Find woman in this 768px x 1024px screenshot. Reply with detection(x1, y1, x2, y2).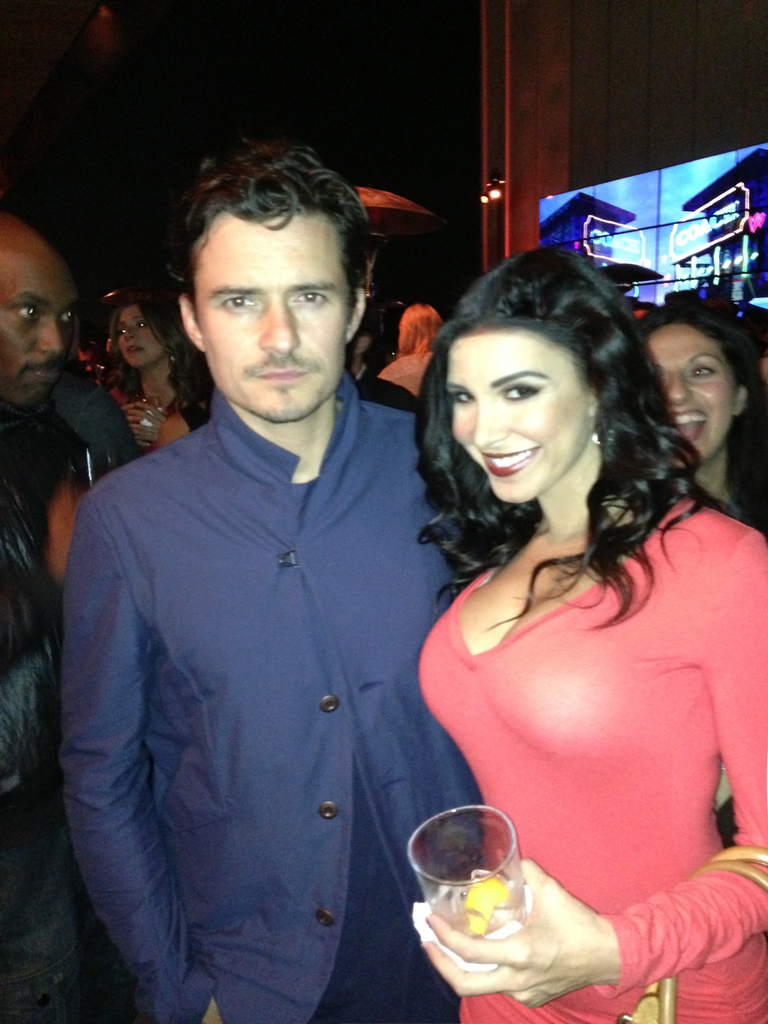
detection(90, 300, 189, 466).
